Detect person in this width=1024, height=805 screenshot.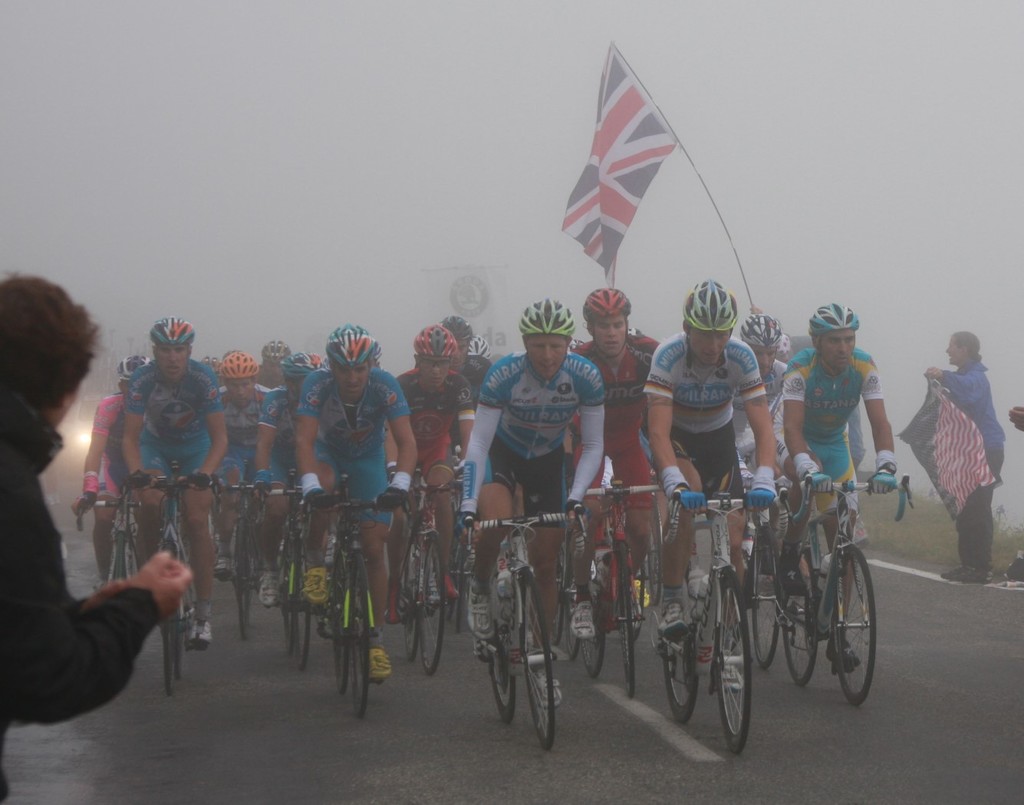
Detection: left=252, top=346, right=315, bottom=580.
